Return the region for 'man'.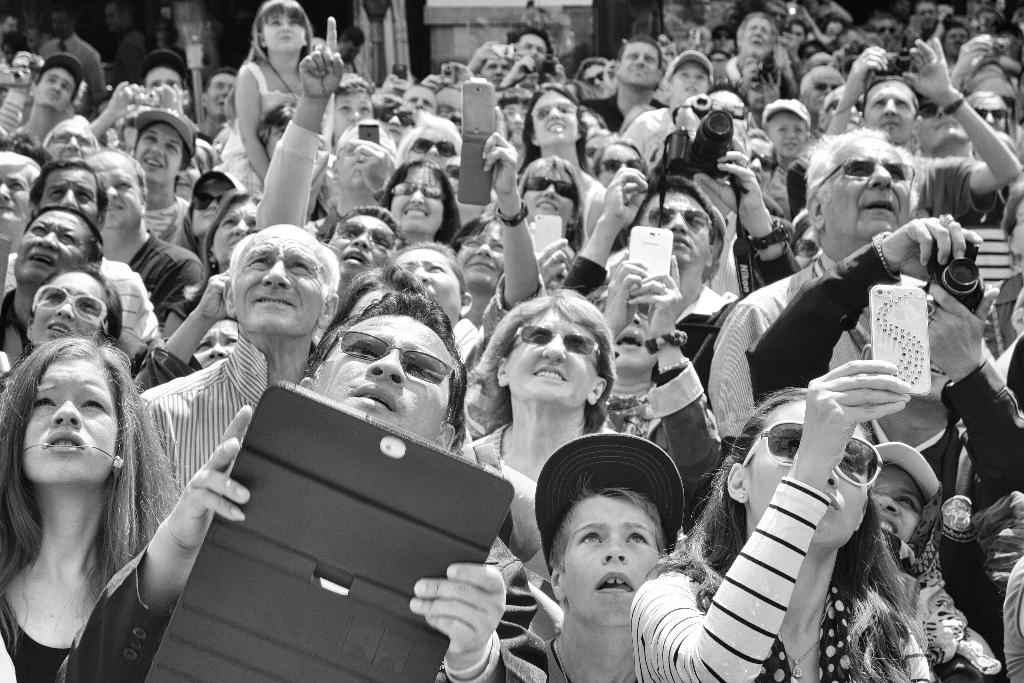
BBox(42, 114, 101, 162).
